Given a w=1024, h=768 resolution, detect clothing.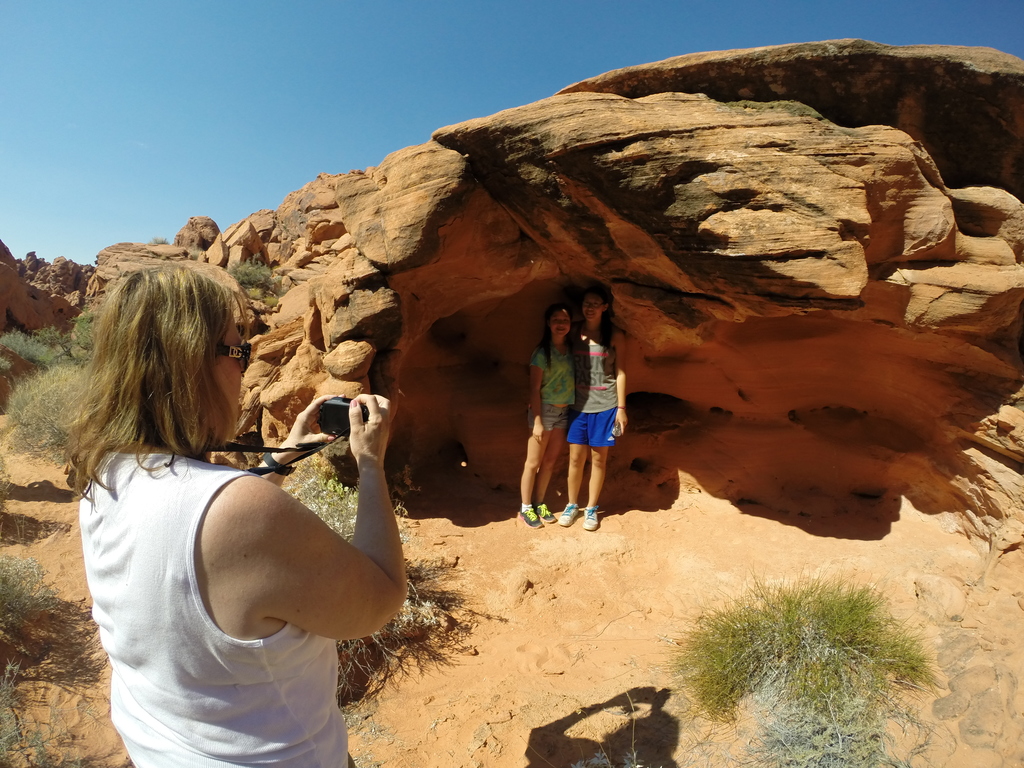
box=[535, 346, 575, 432].
